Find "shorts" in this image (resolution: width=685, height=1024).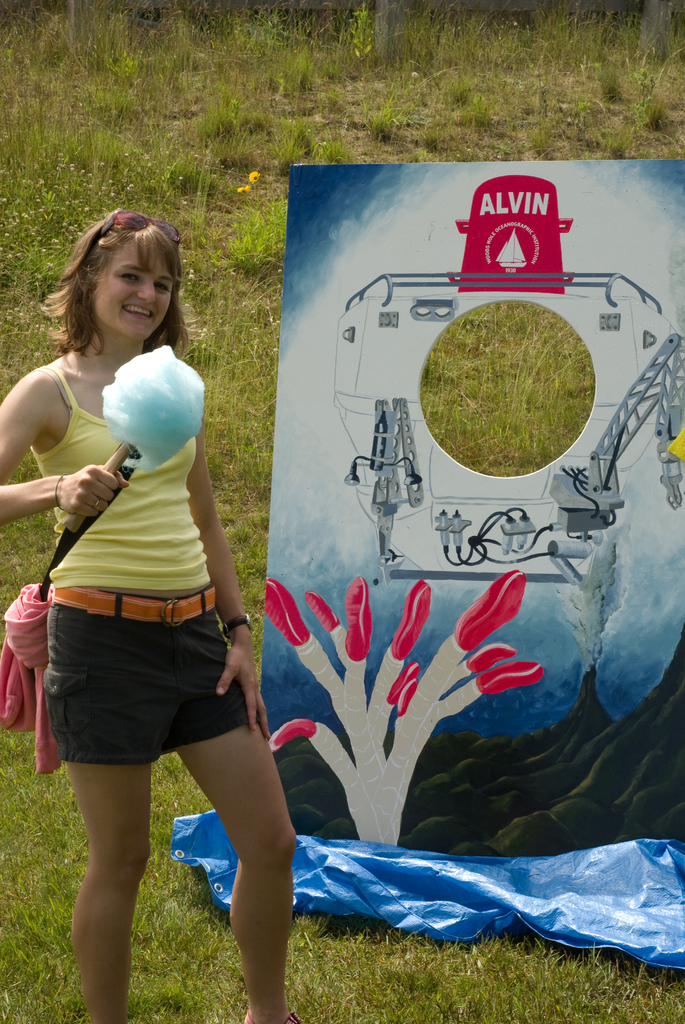
box=[31, 635, 249, 755].
